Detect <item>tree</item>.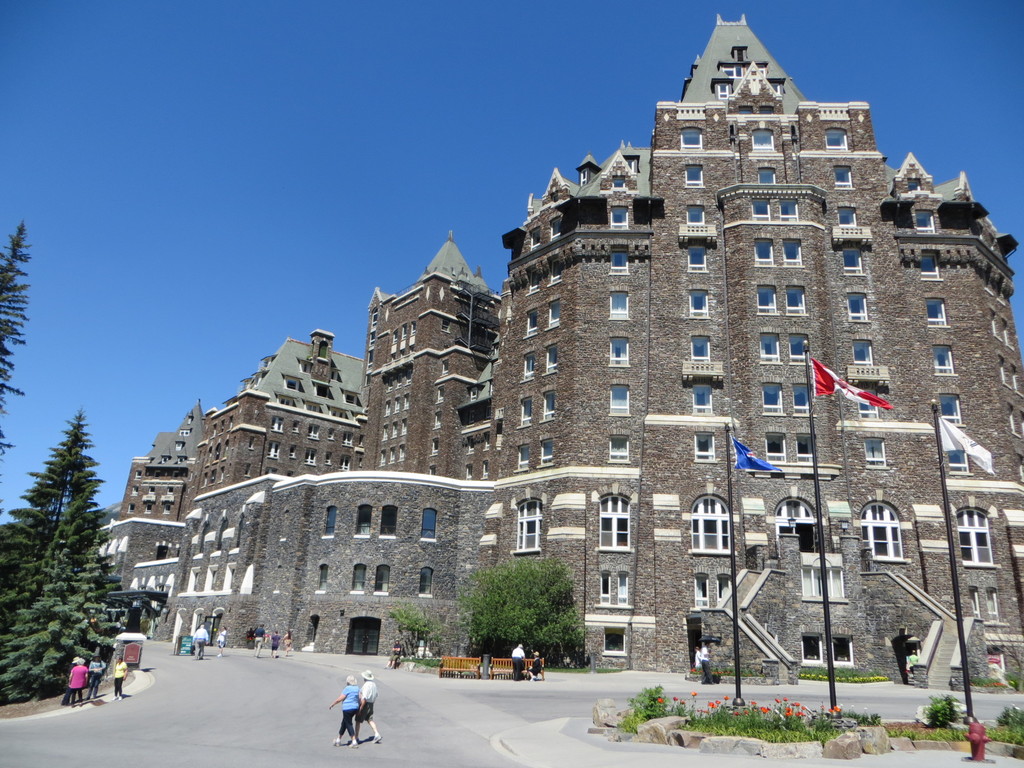
Detected at l=383, t=605, r=432, b=664.
